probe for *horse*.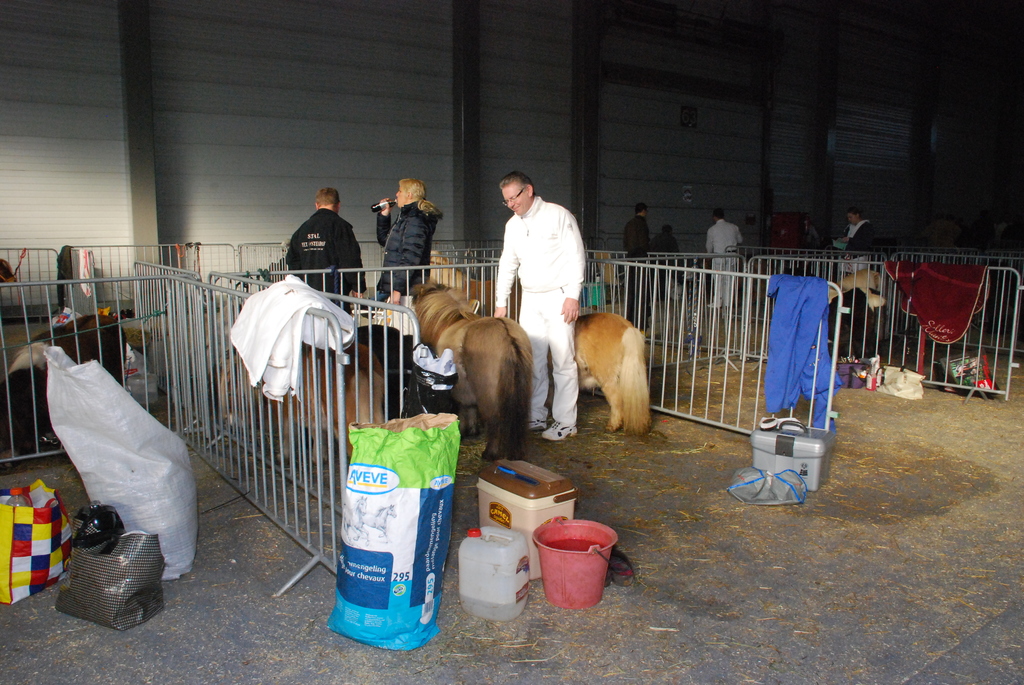
Probe result: 362, 504, 397, 543.
